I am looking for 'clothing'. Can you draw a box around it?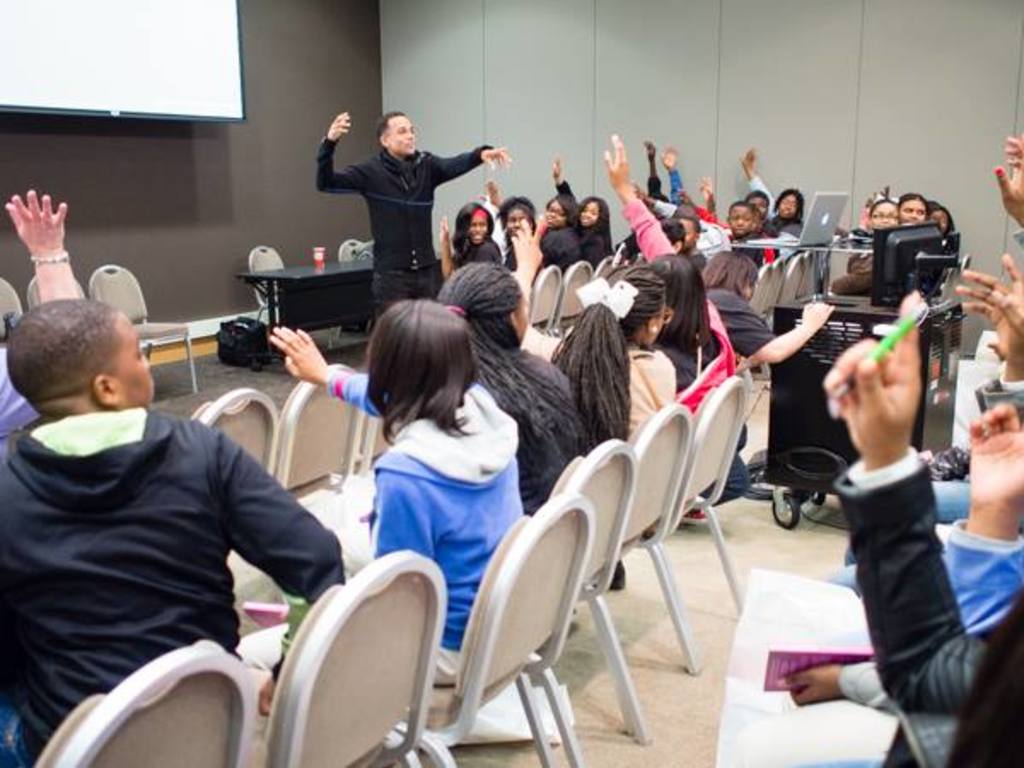
Sure, the bounding box is (left=836, top=454, right=1022, bottom=766).
